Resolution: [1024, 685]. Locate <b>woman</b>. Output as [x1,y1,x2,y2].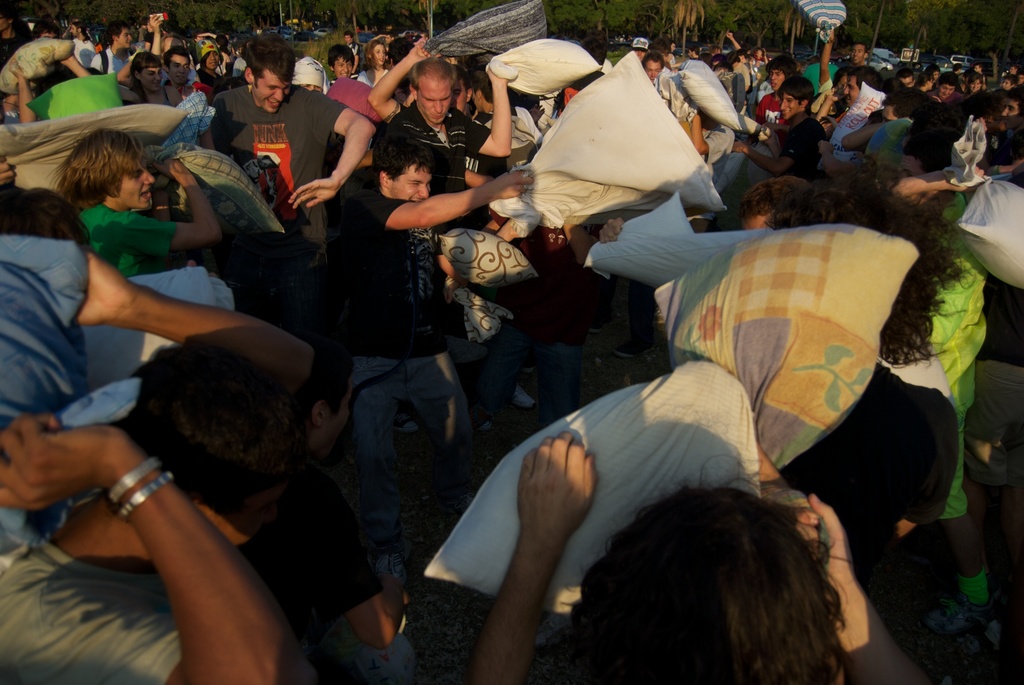
[355,39,387,89].
